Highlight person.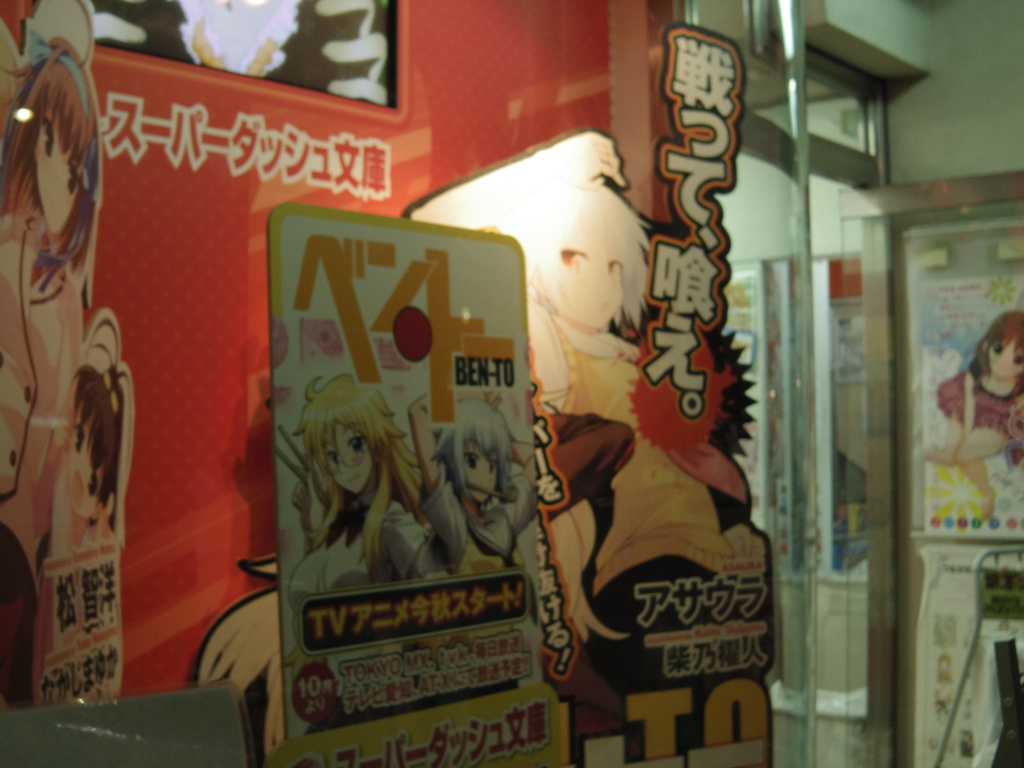
Highlighted region: select_region(924, 312, 1023, 519).
